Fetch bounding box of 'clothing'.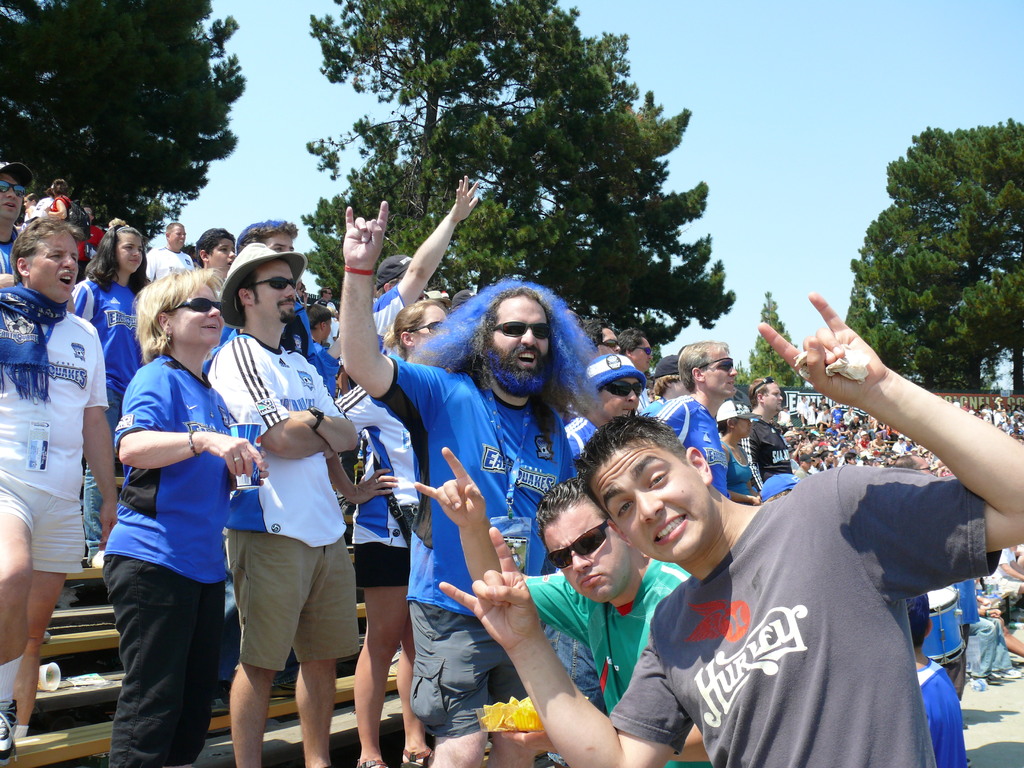
Bbox: 408,601,531,745.
